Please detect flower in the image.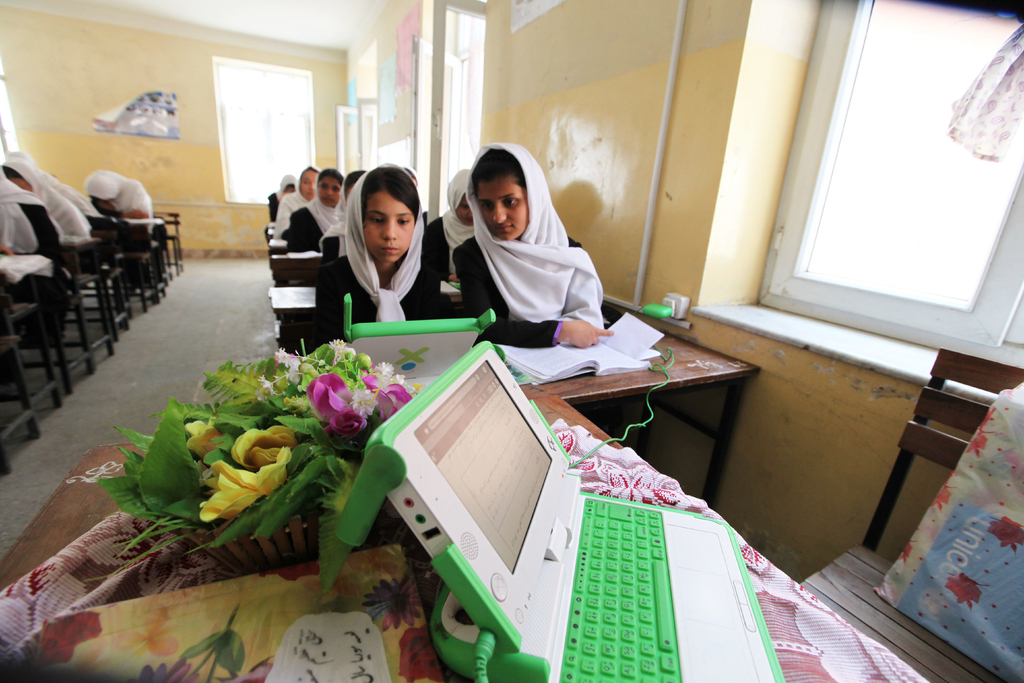
BBox(932, 482, 955, 507).
